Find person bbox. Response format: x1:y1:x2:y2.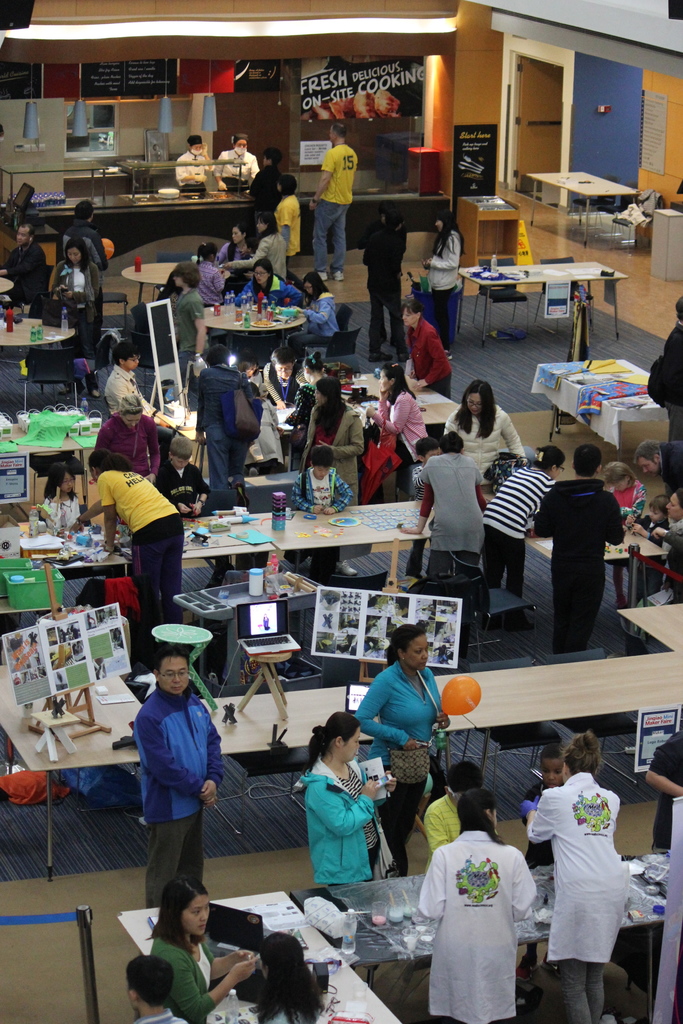
234:253:300:312.
